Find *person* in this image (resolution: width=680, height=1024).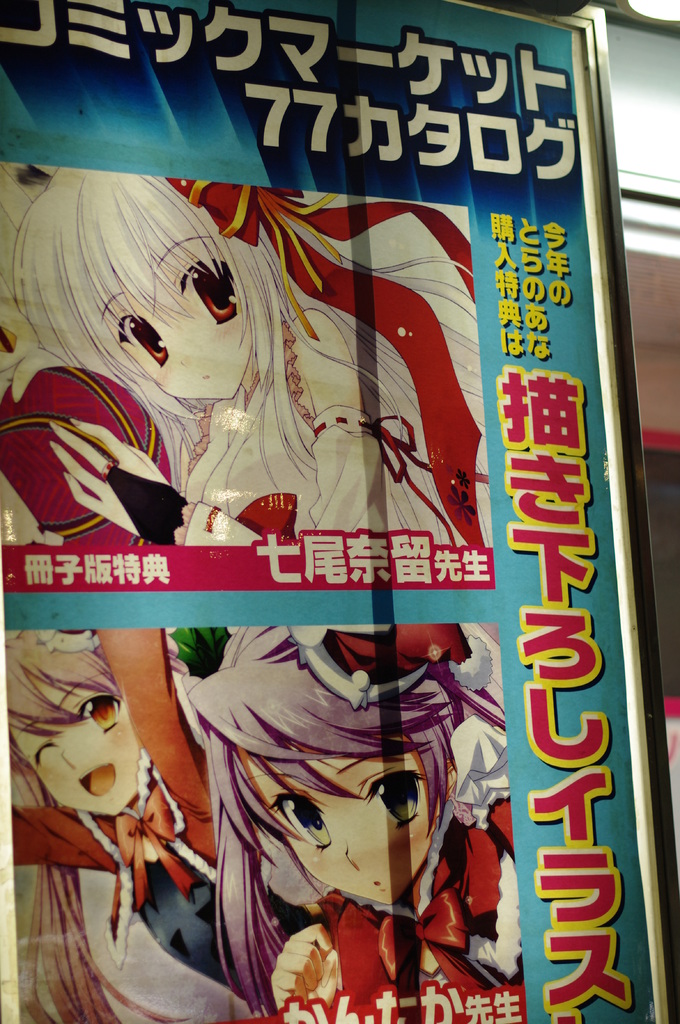
left=191, top=594, right=518, bottom=1023.
